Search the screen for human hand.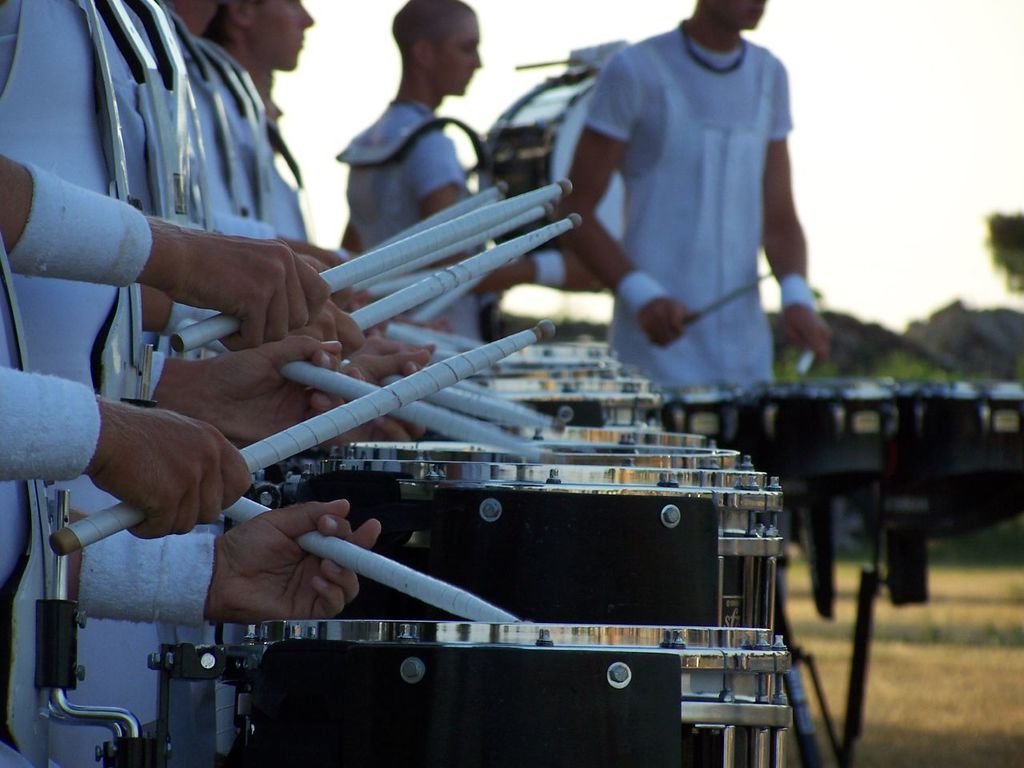
Found at pyautogui.locateOnScreen(339, 370, 429, 440).
